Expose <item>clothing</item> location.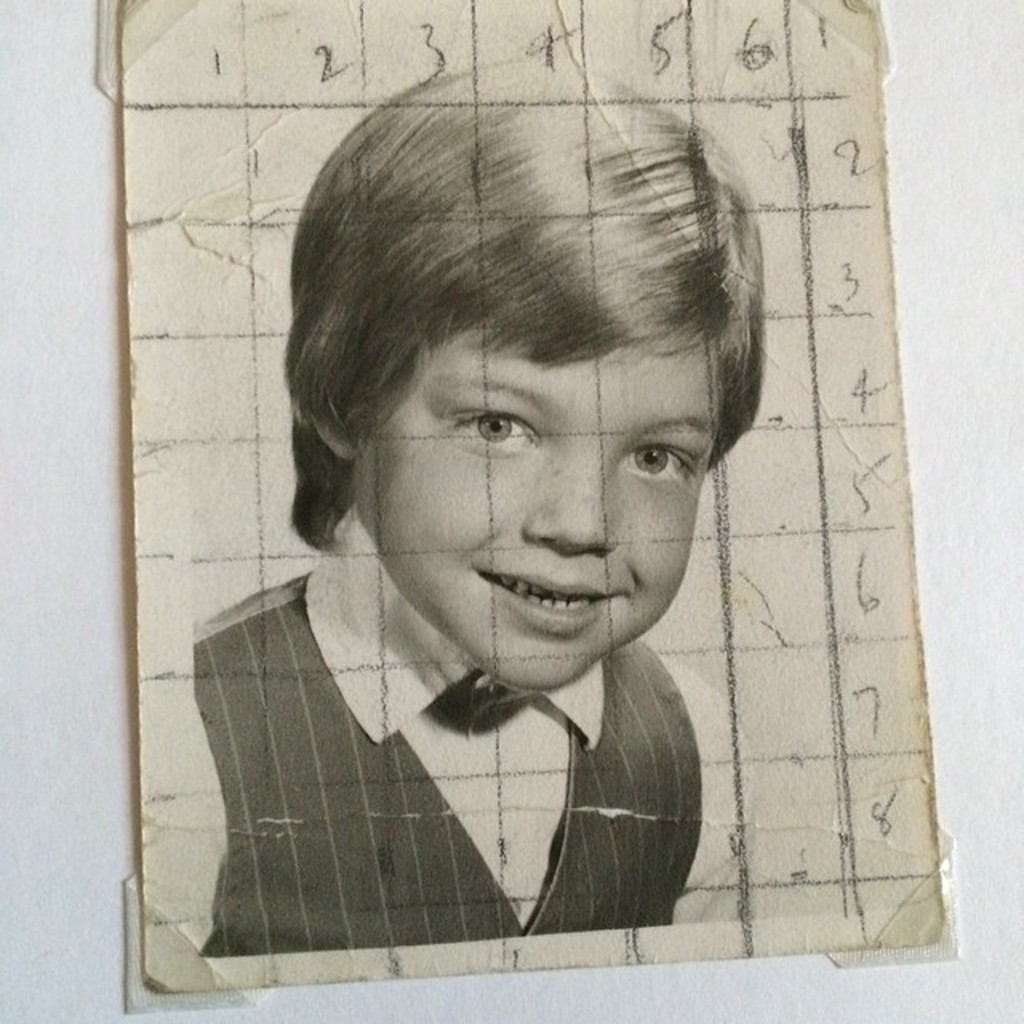
Exposed at BBox(144, 501, 707, 957).
